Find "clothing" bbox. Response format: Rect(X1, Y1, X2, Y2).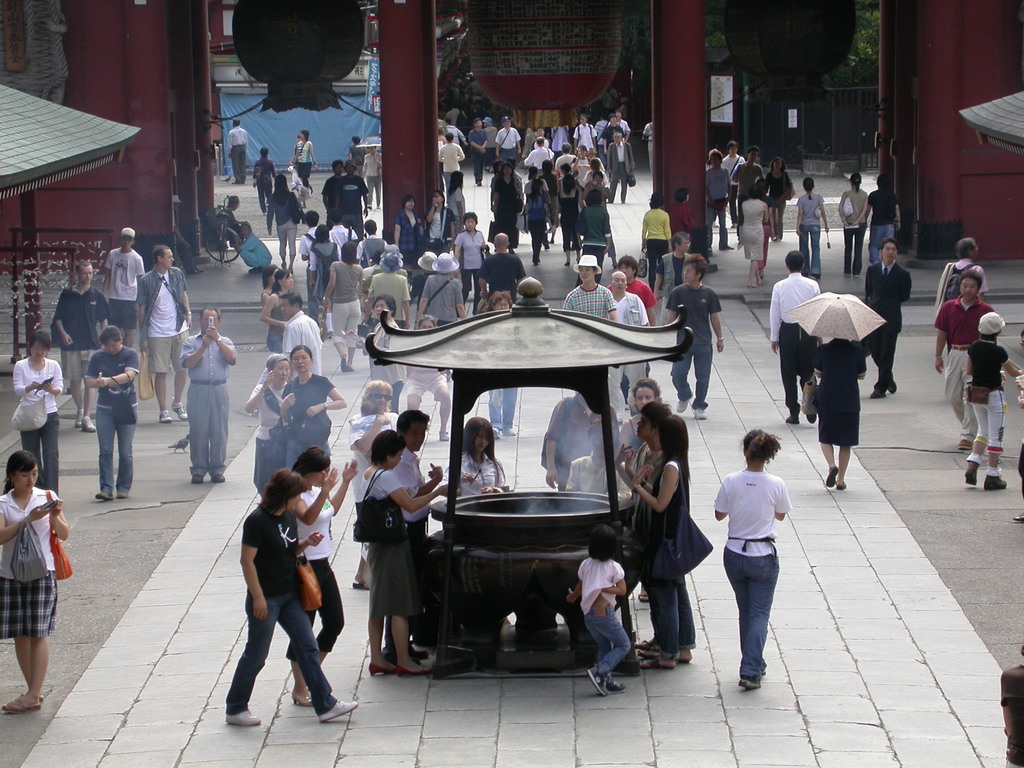
Rect(282, 481, 346, 667).
